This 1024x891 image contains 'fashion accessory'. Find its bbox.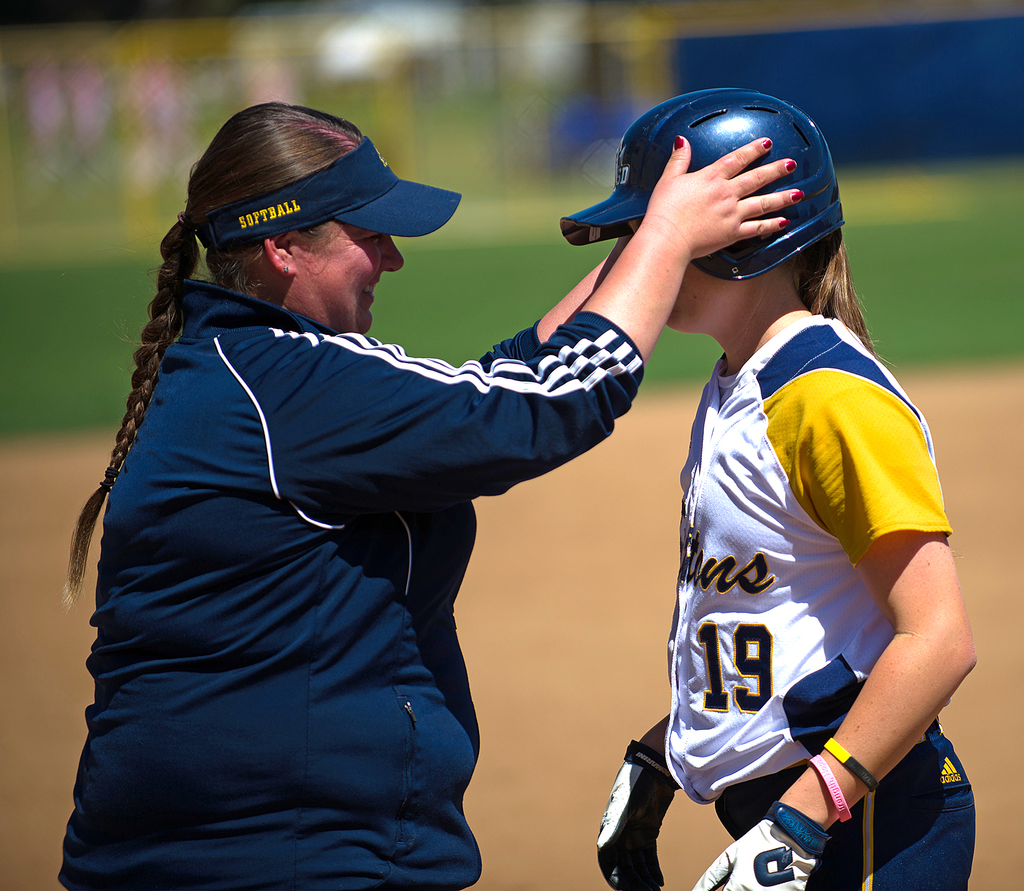
bbox=[760, 803, 834, 853].
